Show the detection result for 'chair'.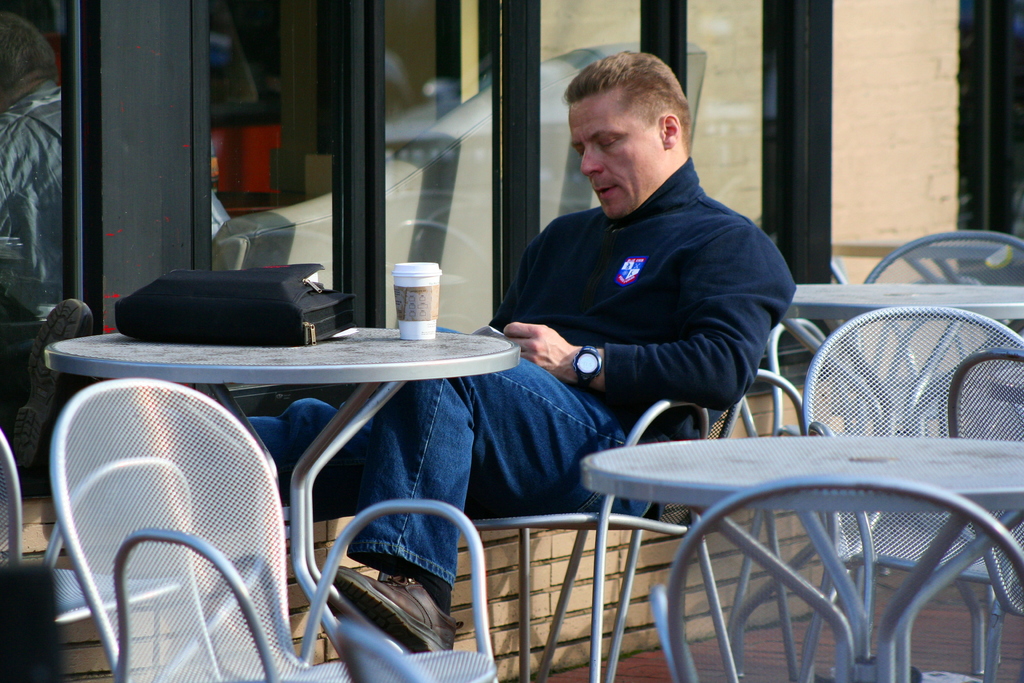
(x1=32, y1=352, x2=319, y2=682).
